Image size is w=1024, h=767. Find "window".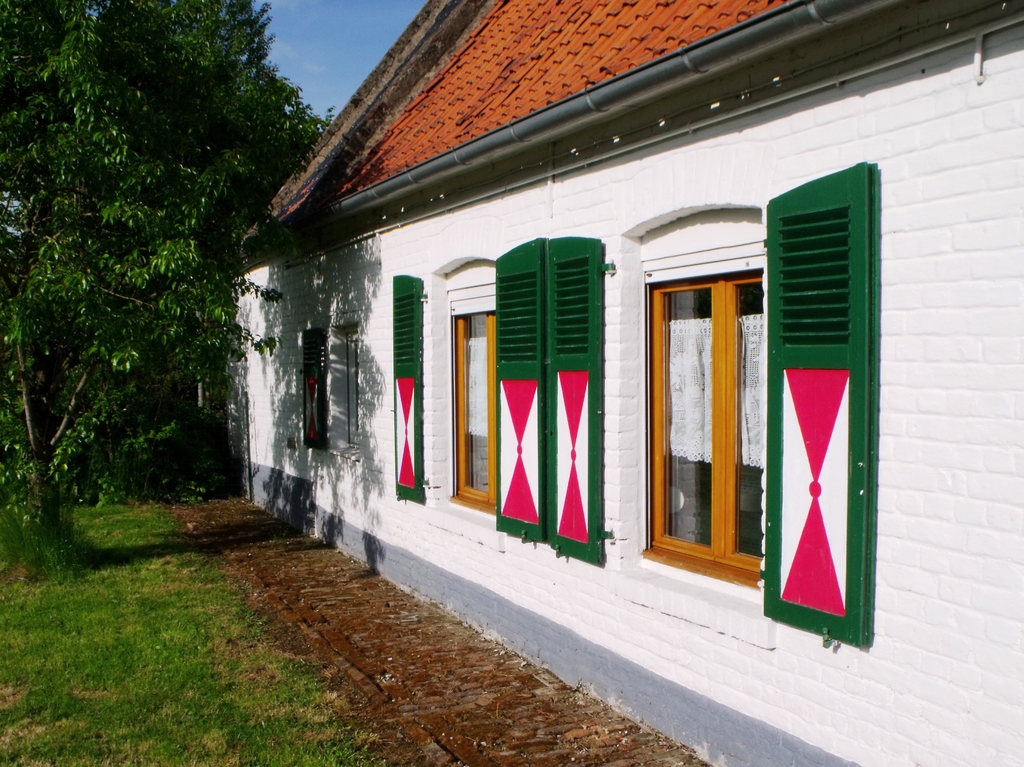
bbox=(391, 235, 612, 563).
